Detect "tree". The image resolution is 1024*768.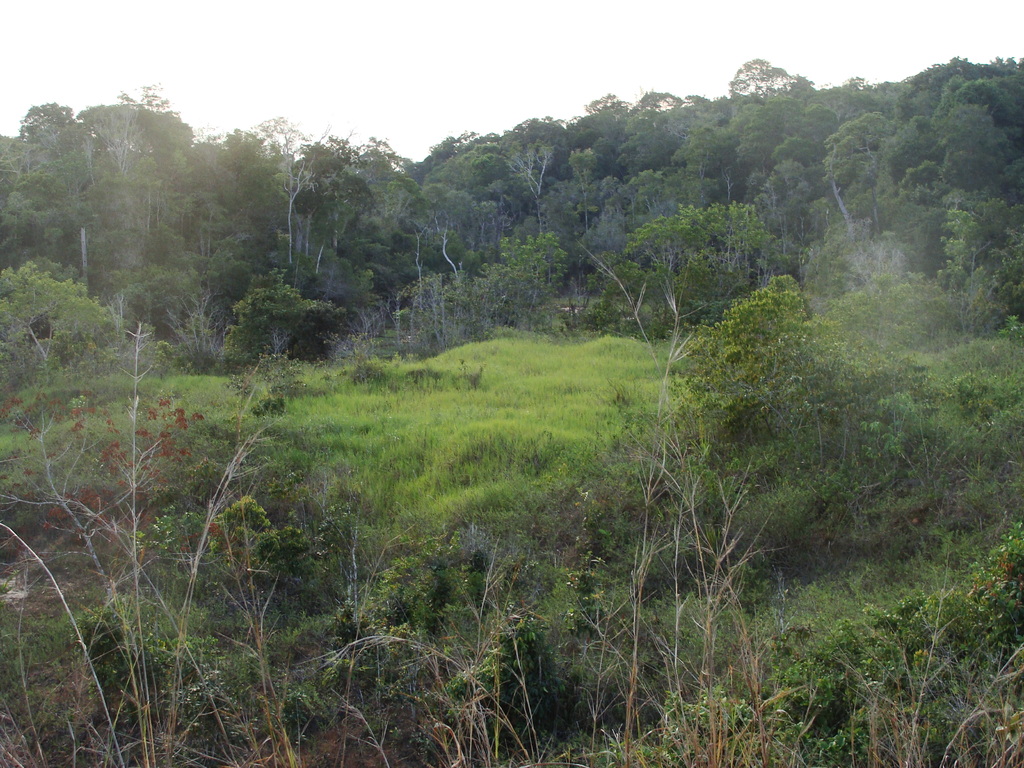
{"x1": 197, "y1": 254, "x2": 354, "y2": 371}.
